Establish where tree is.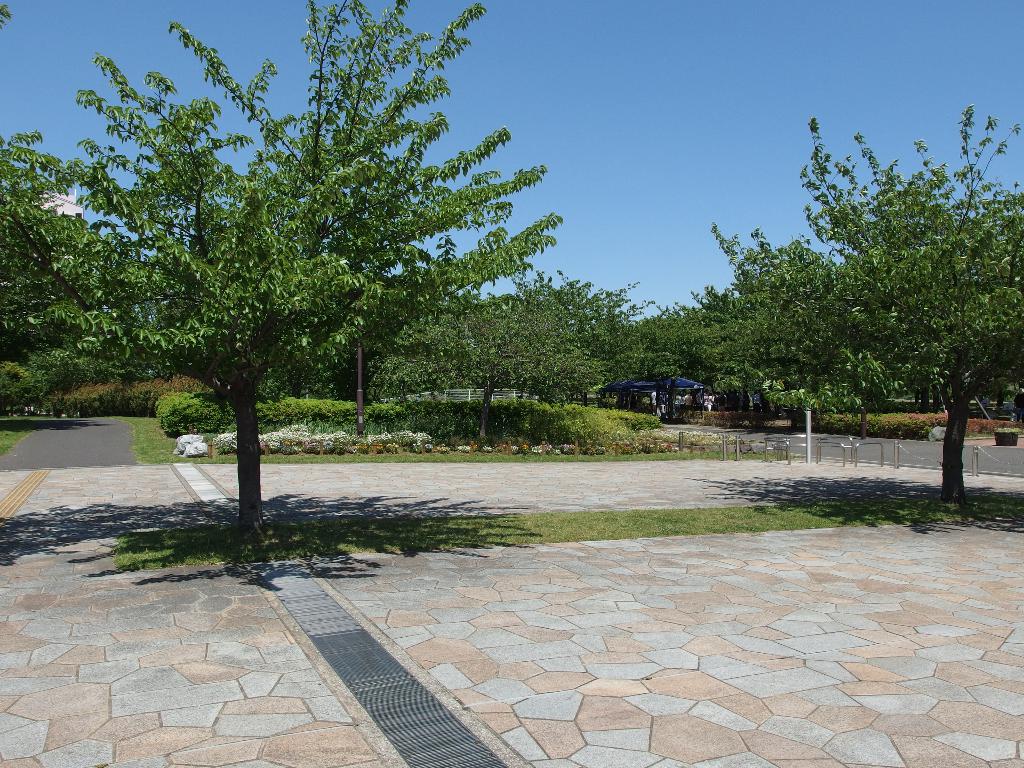
Established at BBox(383, 262, 668, 451).
